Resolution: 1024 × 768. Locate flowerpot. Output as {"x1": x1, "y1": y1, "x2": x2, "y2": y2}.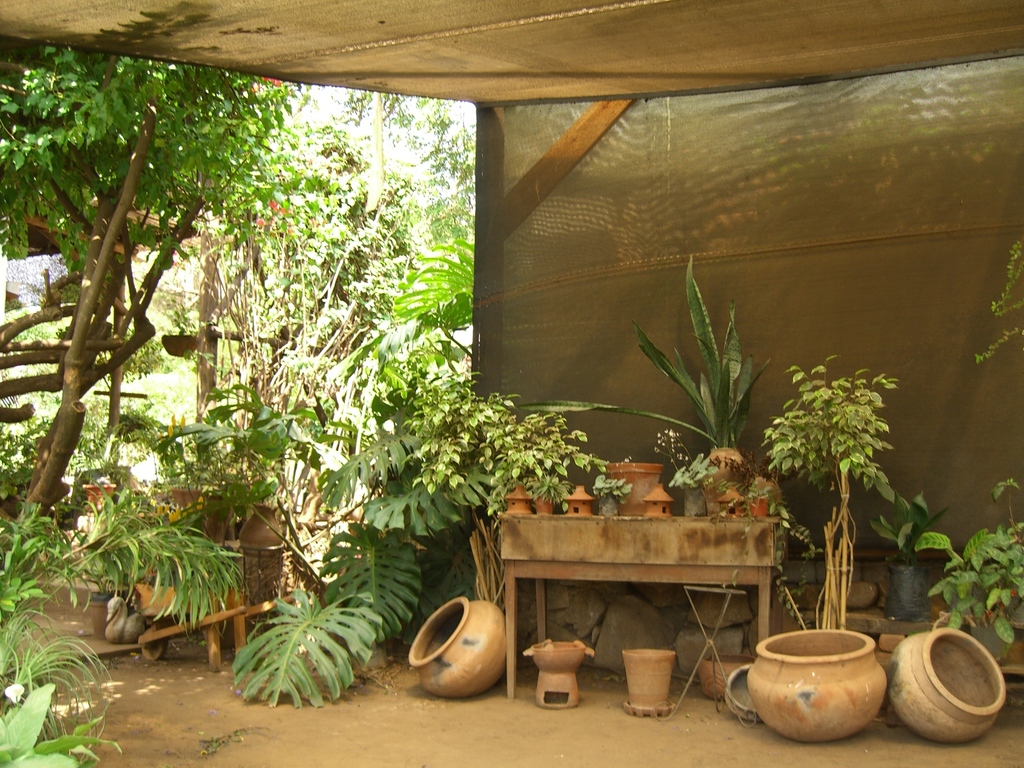
{"x1": 136, "y1": 580, "x2": 242, "y2": 625}.
